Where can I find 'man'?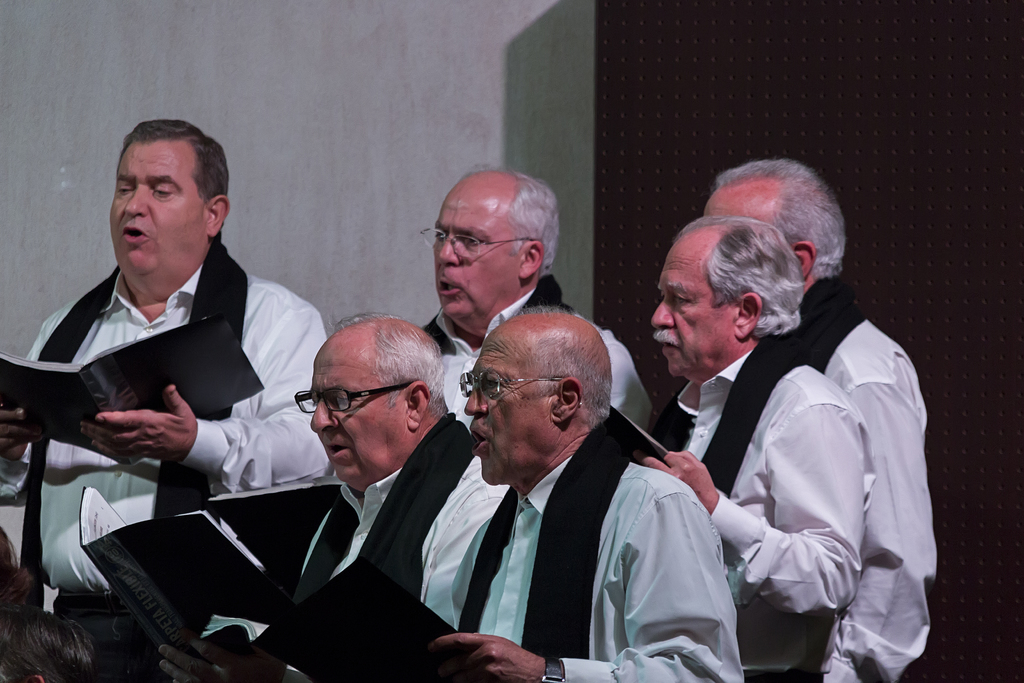
You can find it at 699 157 934 682.
